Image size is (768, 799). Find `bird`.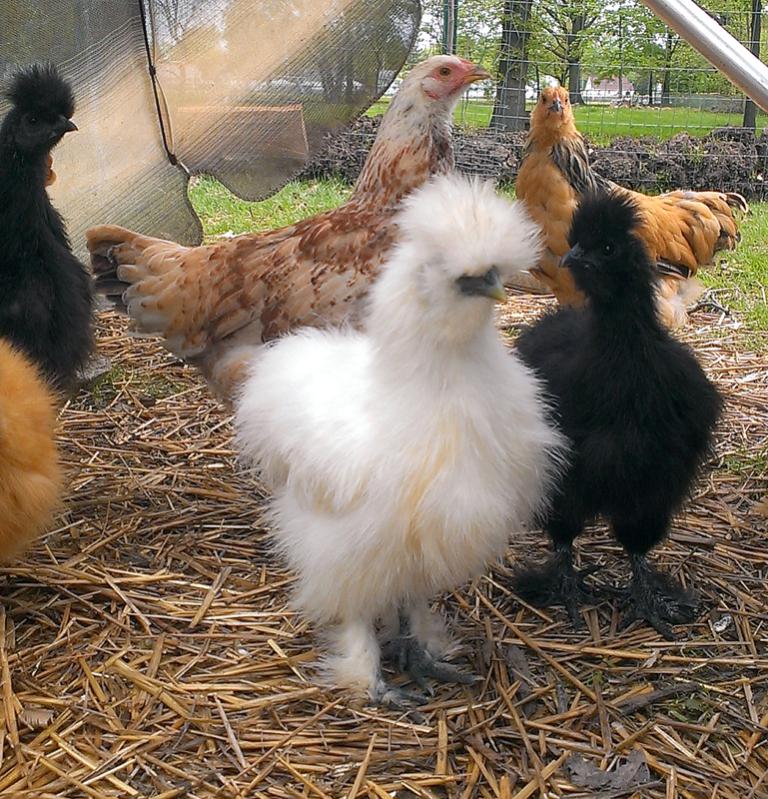
[left=84, top=50, right=495, bottom=405].
